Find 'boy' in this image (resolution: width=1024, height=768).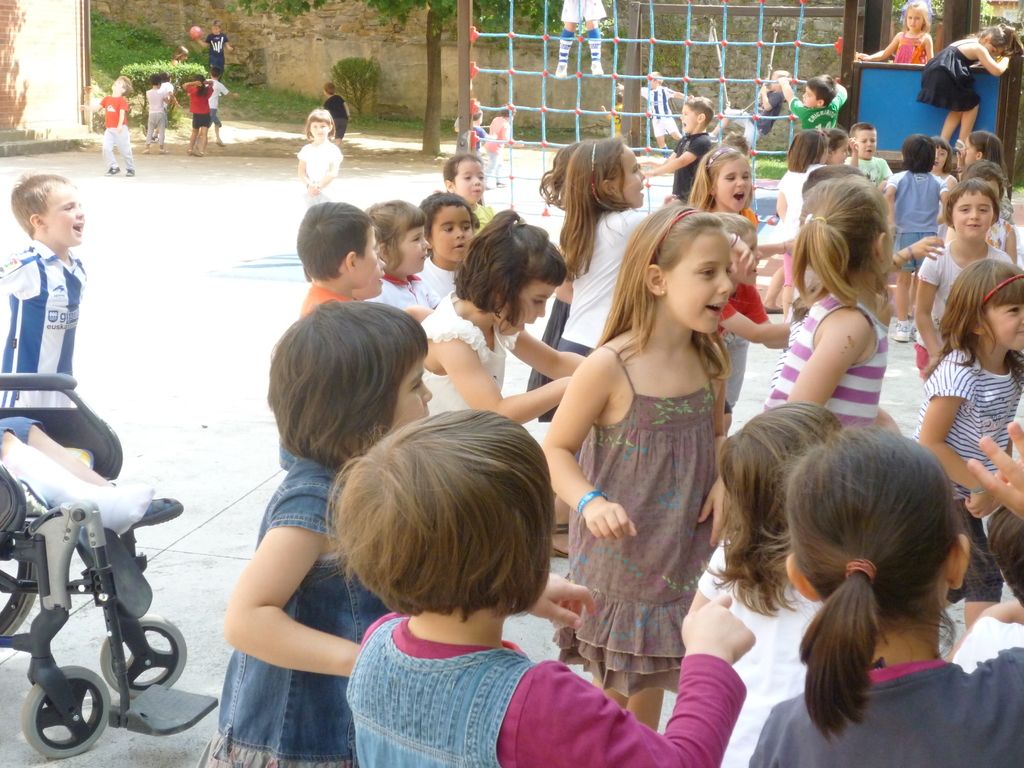
left=474, top=108, right=499, bottom=157.
